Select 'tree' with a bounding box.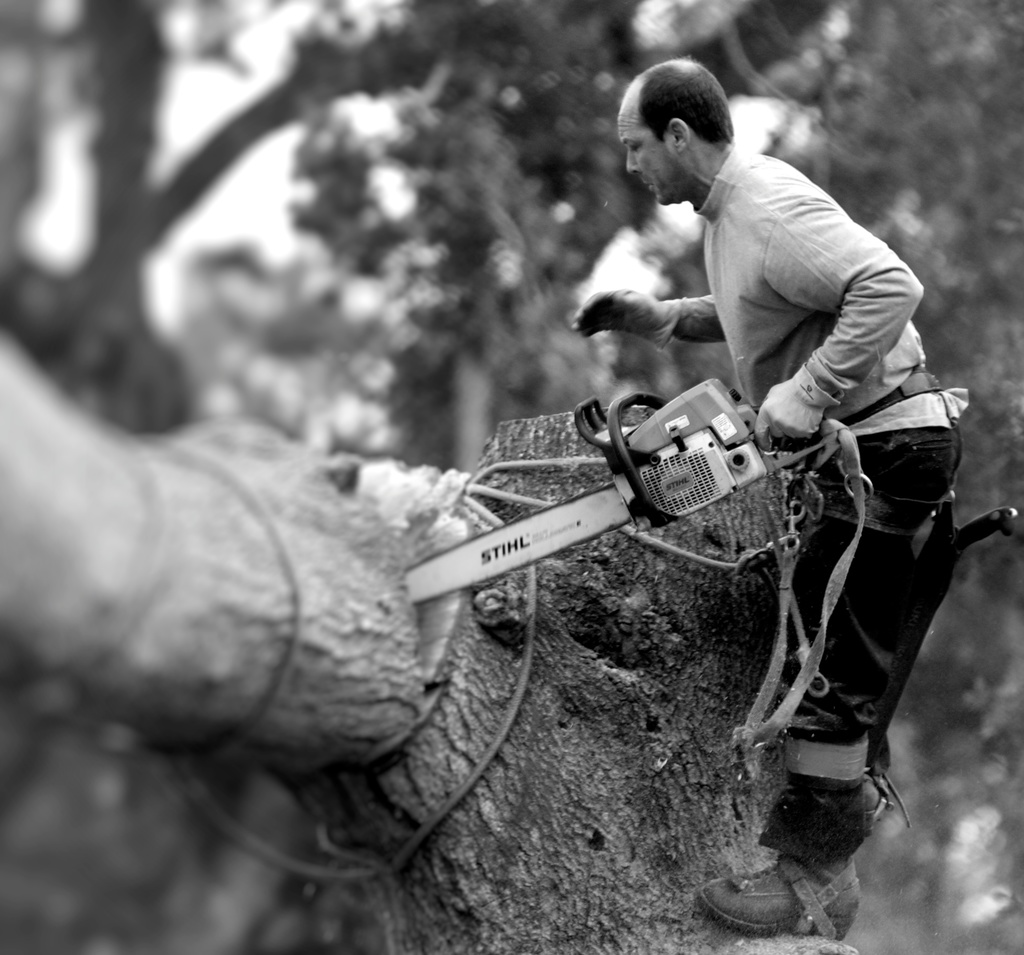
bbox=[0, 0, 1023, 954].
